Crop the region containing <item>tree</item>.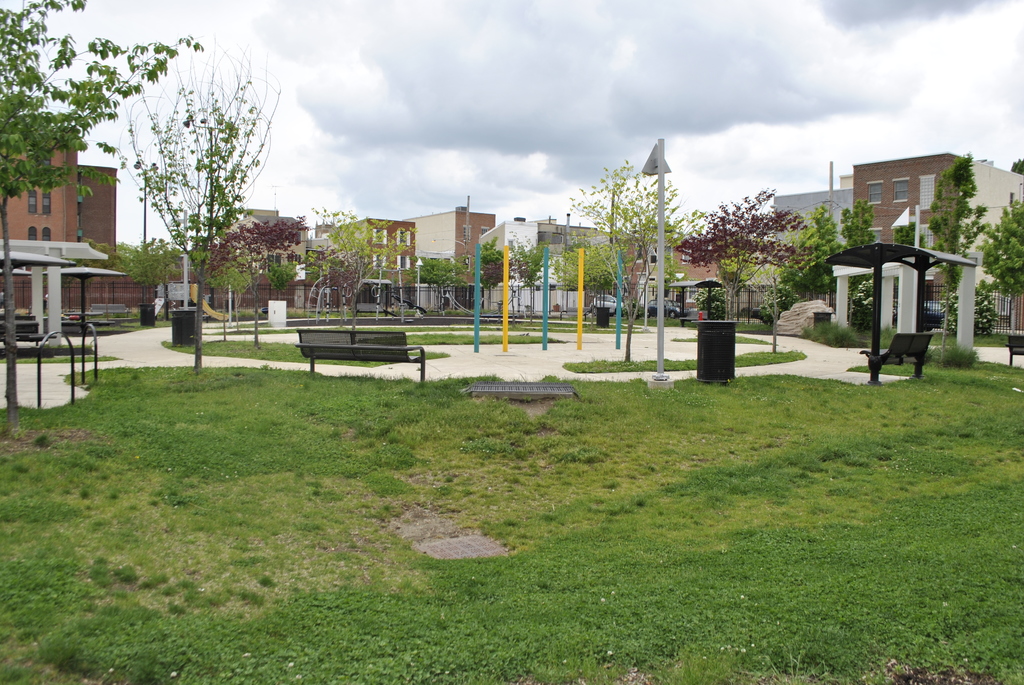
Crop region: 927:152:989:365.
